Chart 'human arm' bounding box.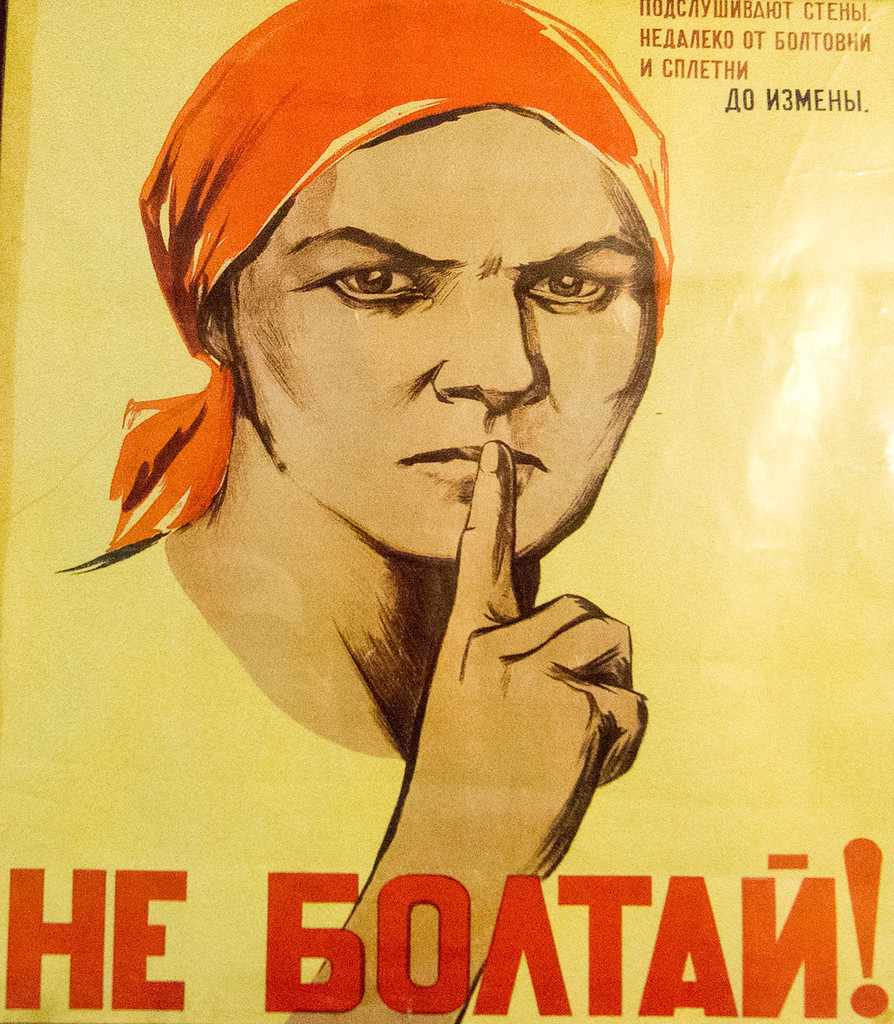
Charted: [282,432,652,1023].
